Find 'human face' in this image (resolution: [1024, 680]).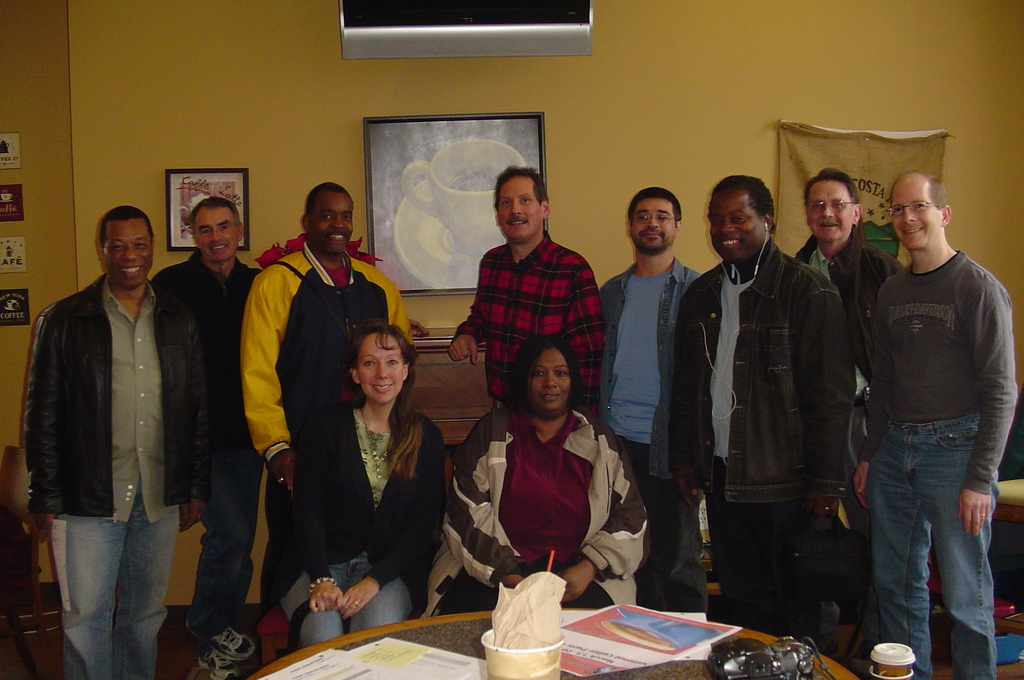
(x1=808, y1=180, x2=852, y2=239).
